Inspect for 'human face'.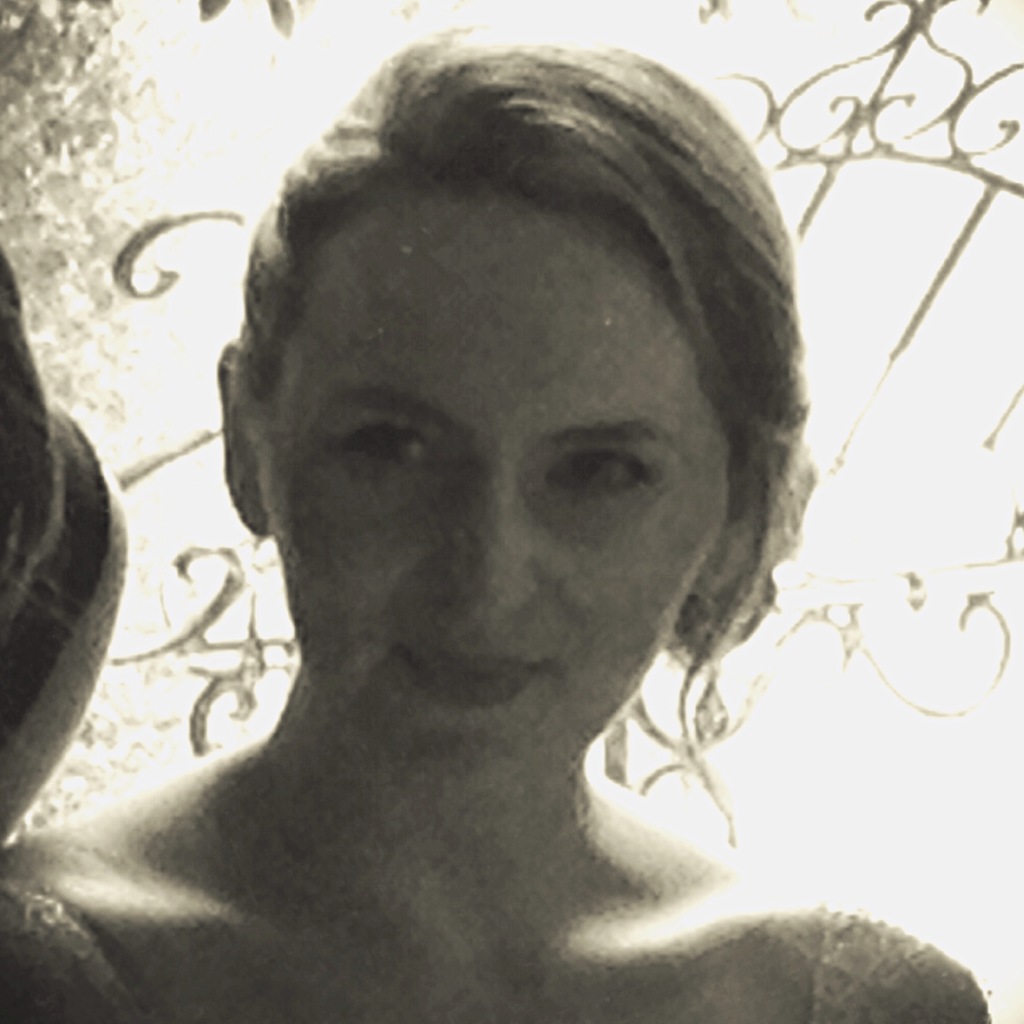
Inspection: (x1=278, y1=180, x2=735, y2=780).
